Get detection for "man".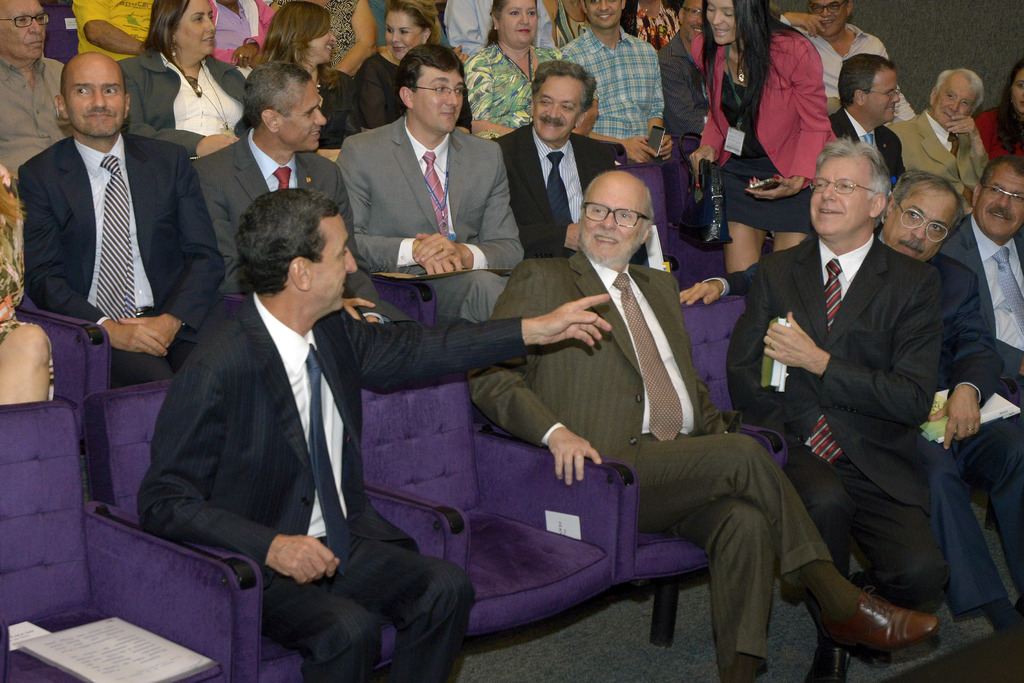
Detection: l=189, t=60, r=411, b=324.
